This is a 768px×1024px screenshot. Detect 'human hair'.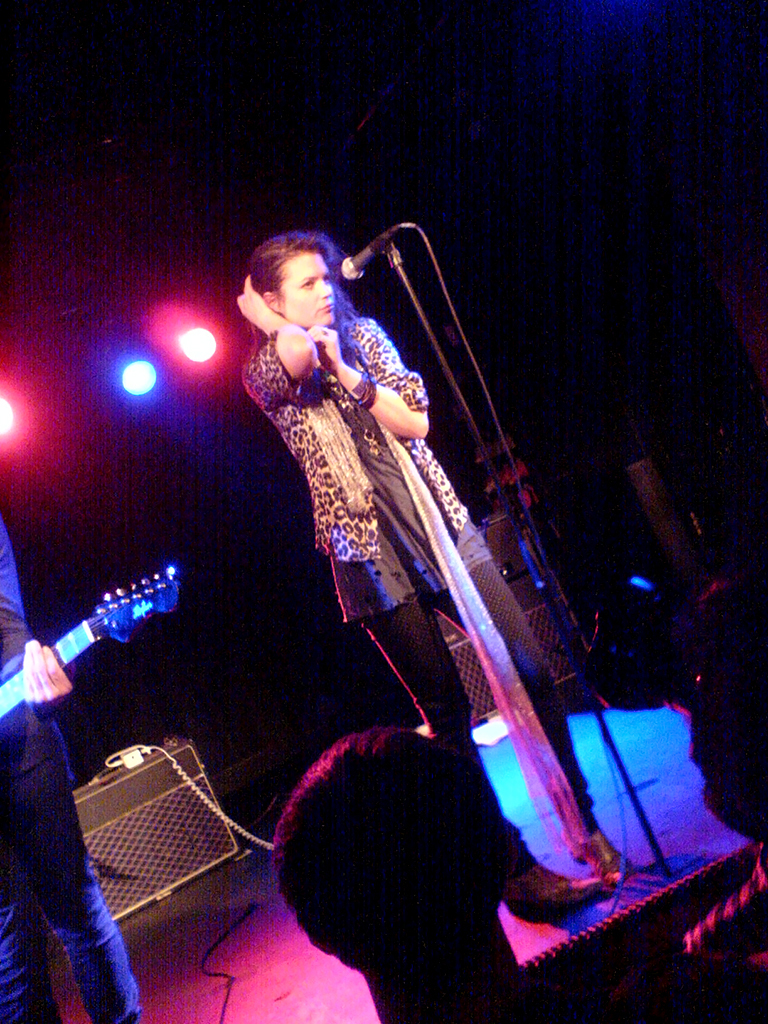
{"left": 238, "top": 233, "right": 362, "bottom": 361}.
